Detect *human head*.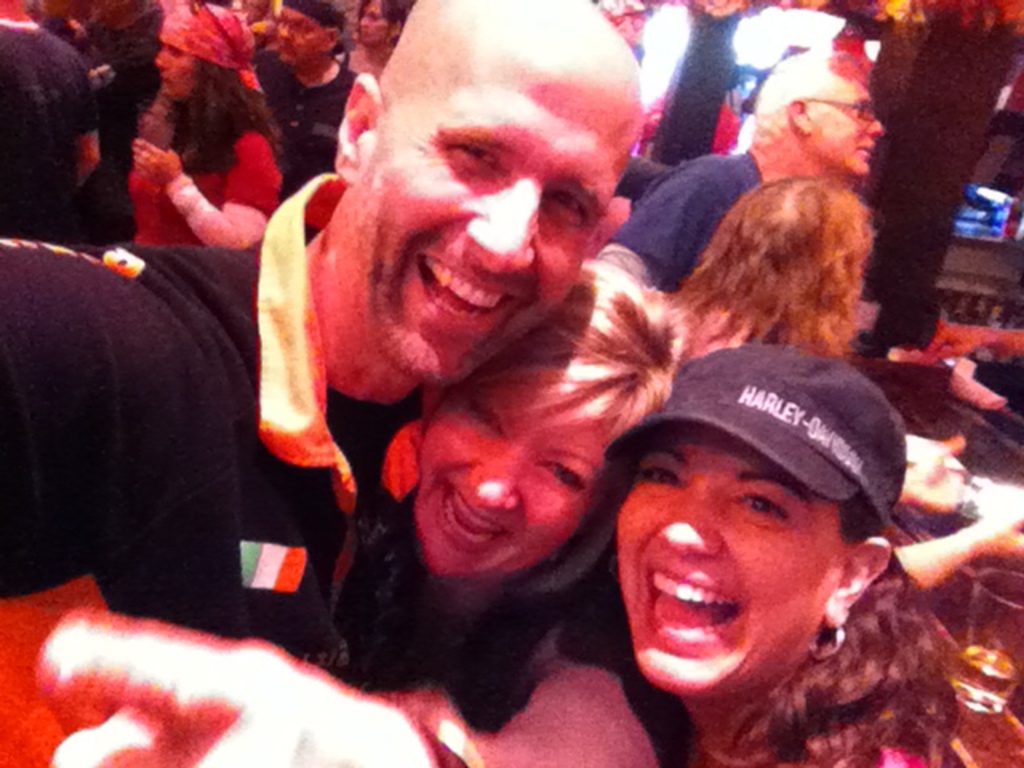
Detected at pyautogui.locateOnScreen(405, 259, 686, 589).
